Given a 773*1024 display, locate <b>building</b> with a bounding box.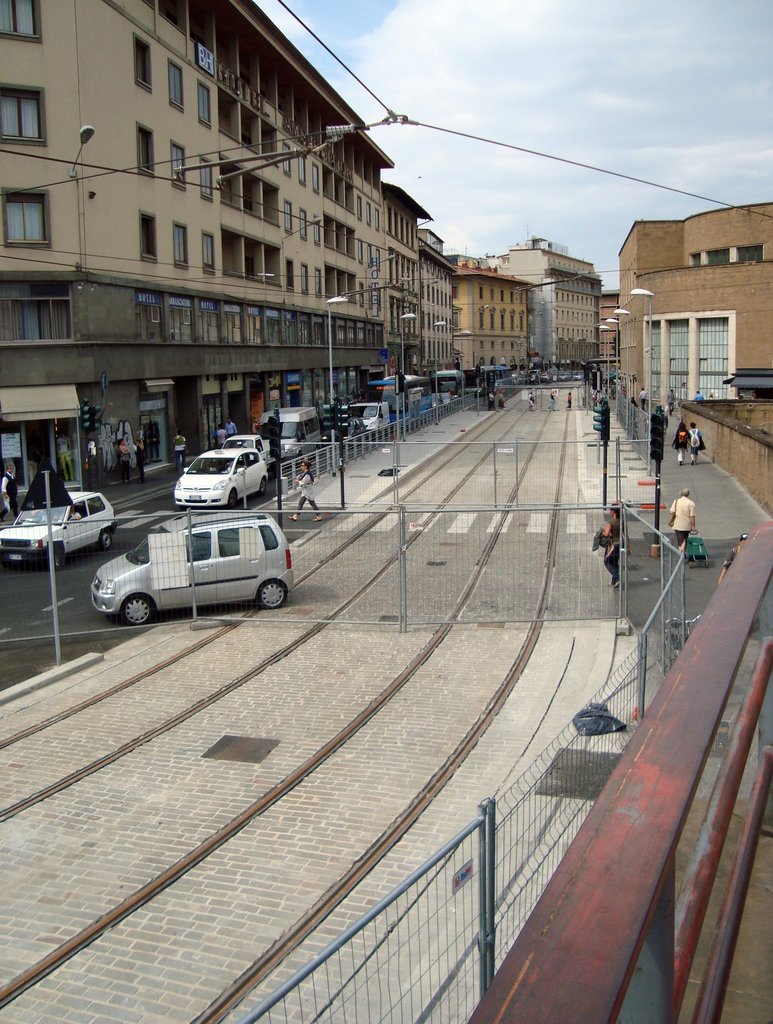
Located: {"x1": 494, "y1": 237, "x2": 606, "y2": 364}.
